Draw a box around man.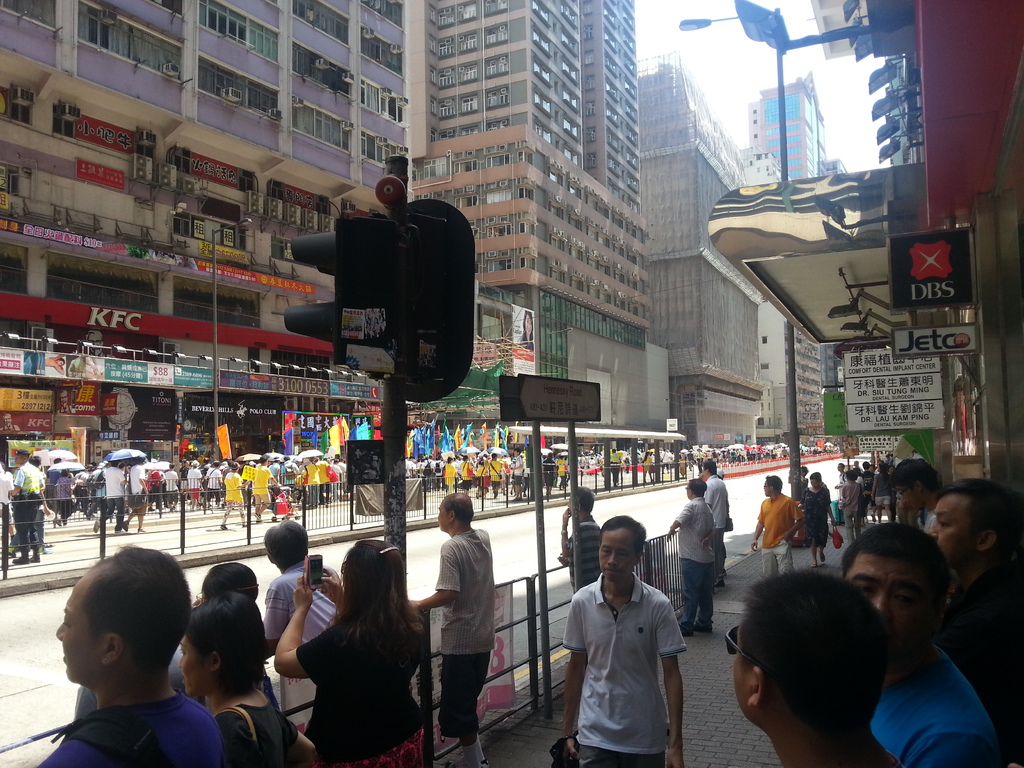
region(40, 543, 242, 767).
